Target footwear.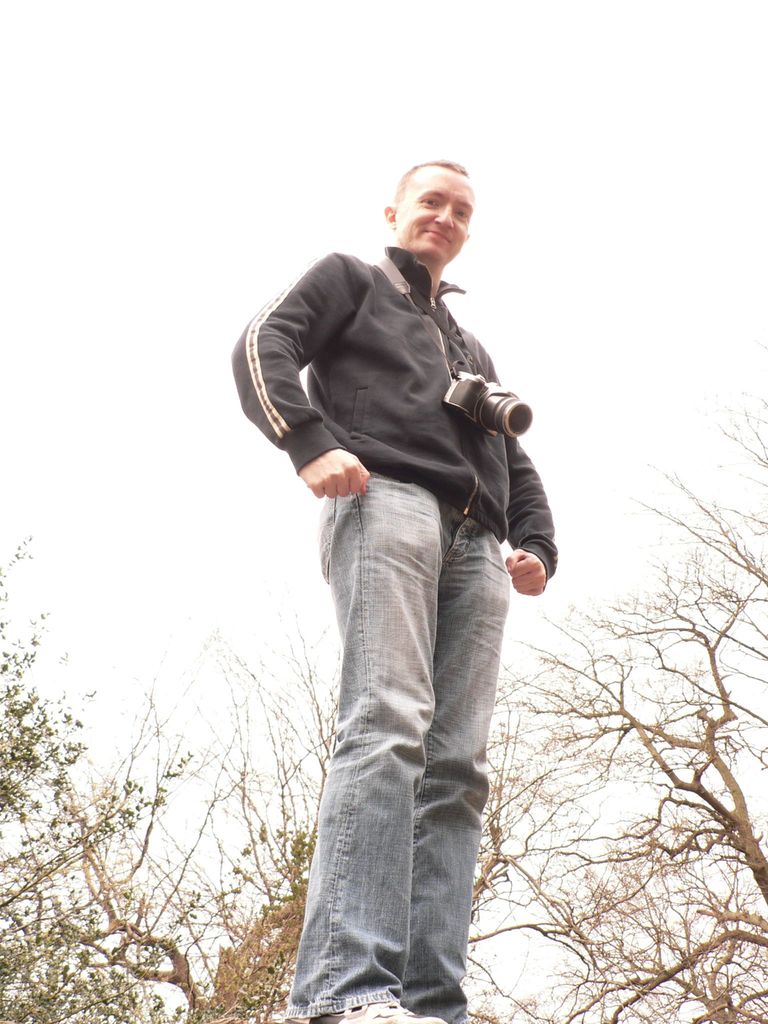
Target region: x1=311, y1=997, x2=443, y2=1023.
